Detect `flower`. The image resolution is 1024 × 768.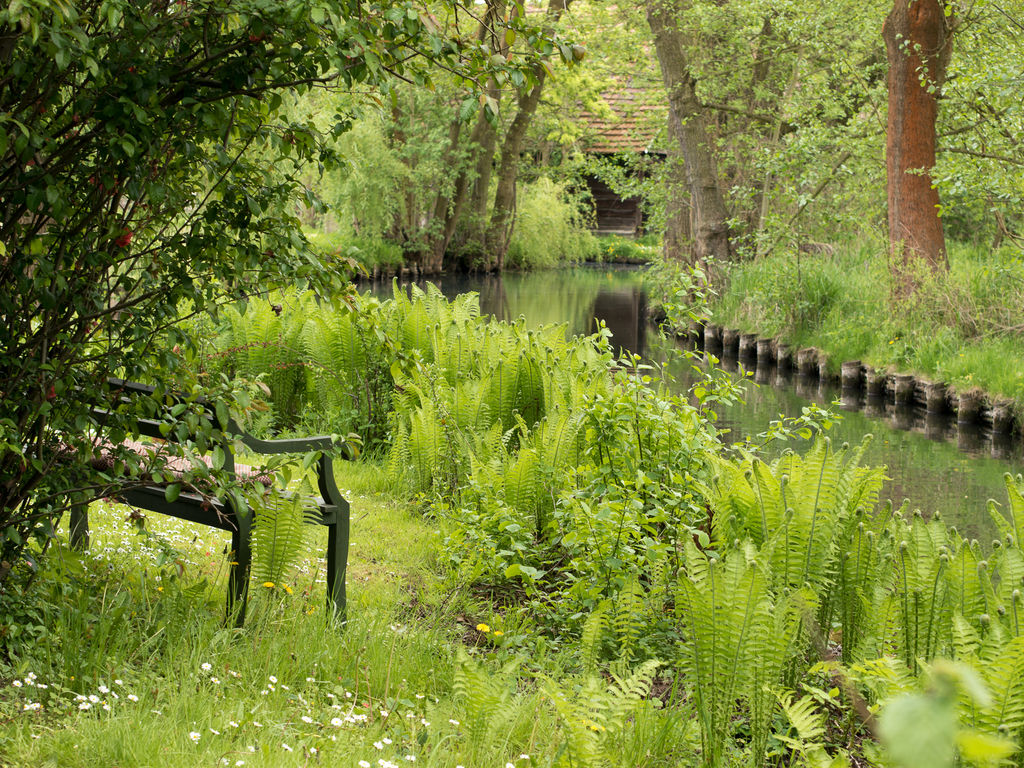
box=[493, 628, 506, 640].
